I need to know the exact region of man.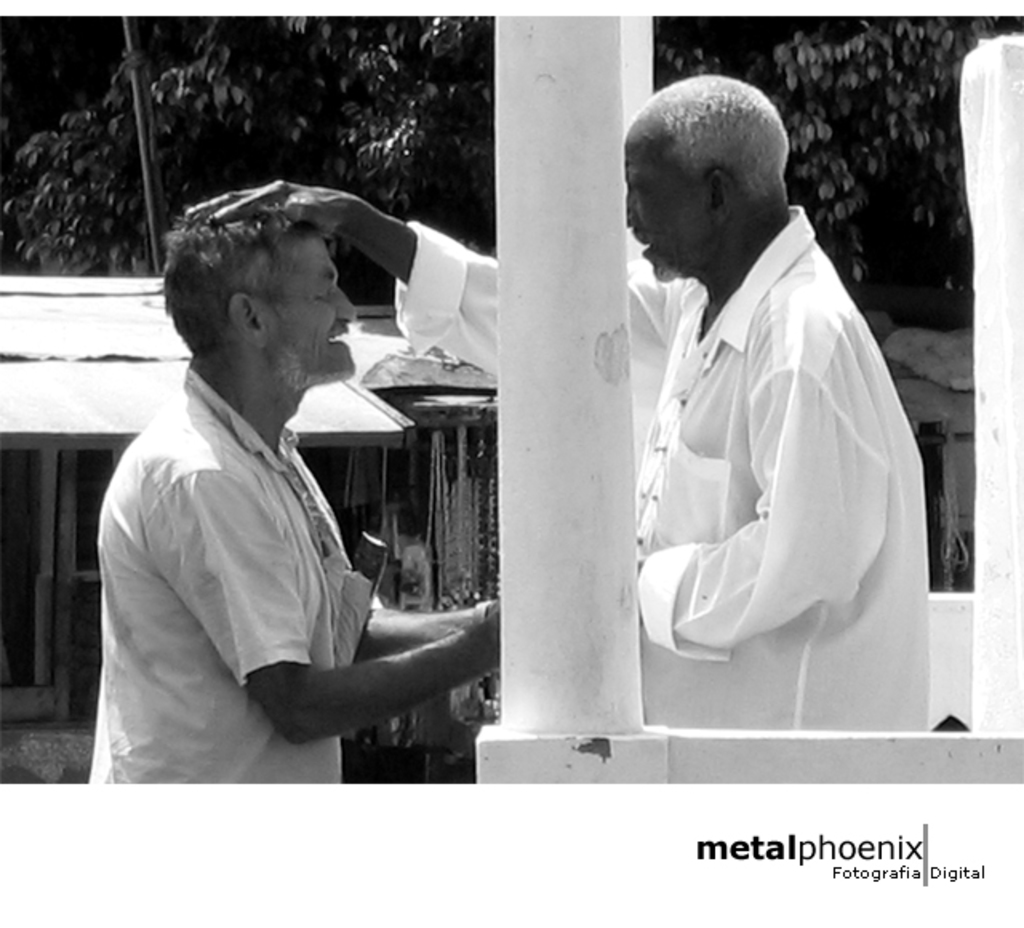
Region: pyautogui.locateOnScreen(194, 70, 936, 731).
